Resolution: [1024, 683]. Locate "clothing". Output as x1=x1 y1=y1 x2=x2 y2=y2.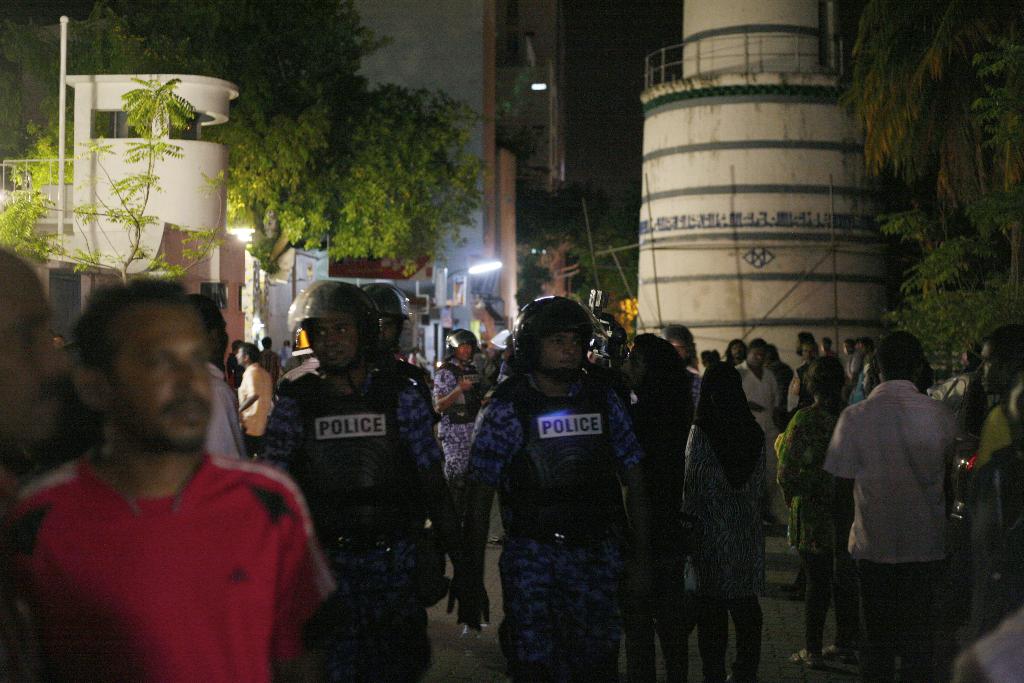
x1=12 y1=446 x2=339 y2=682.
